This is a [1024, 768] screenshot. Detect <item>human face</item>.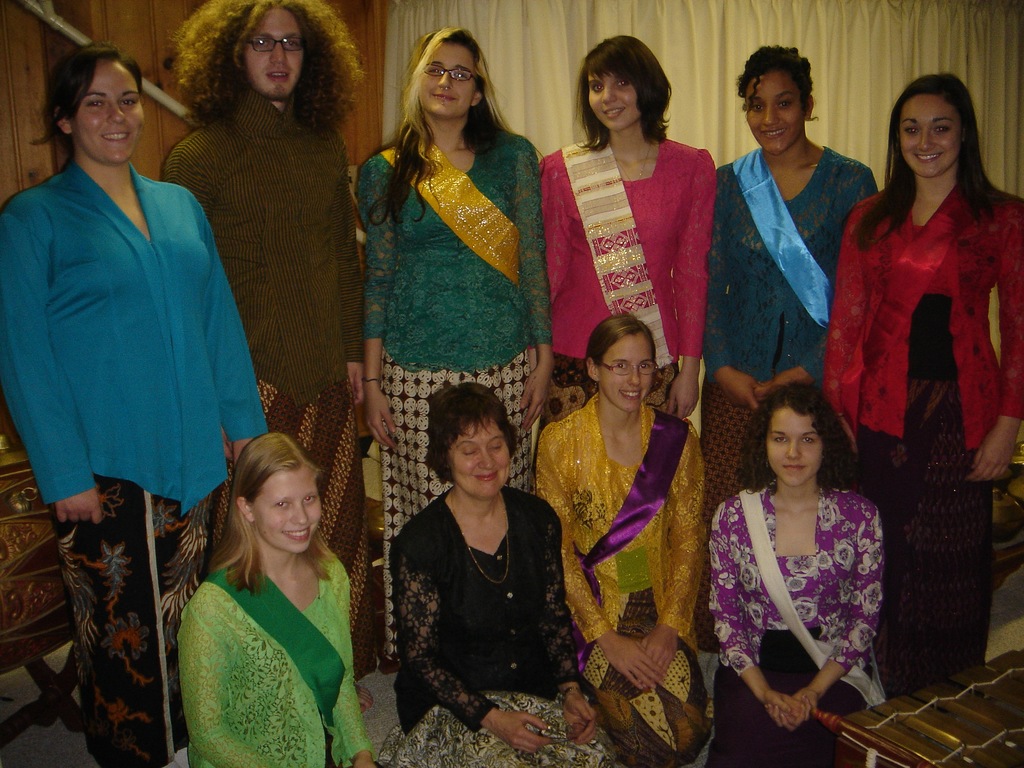
bbox=[250, 468, 321, 552].
